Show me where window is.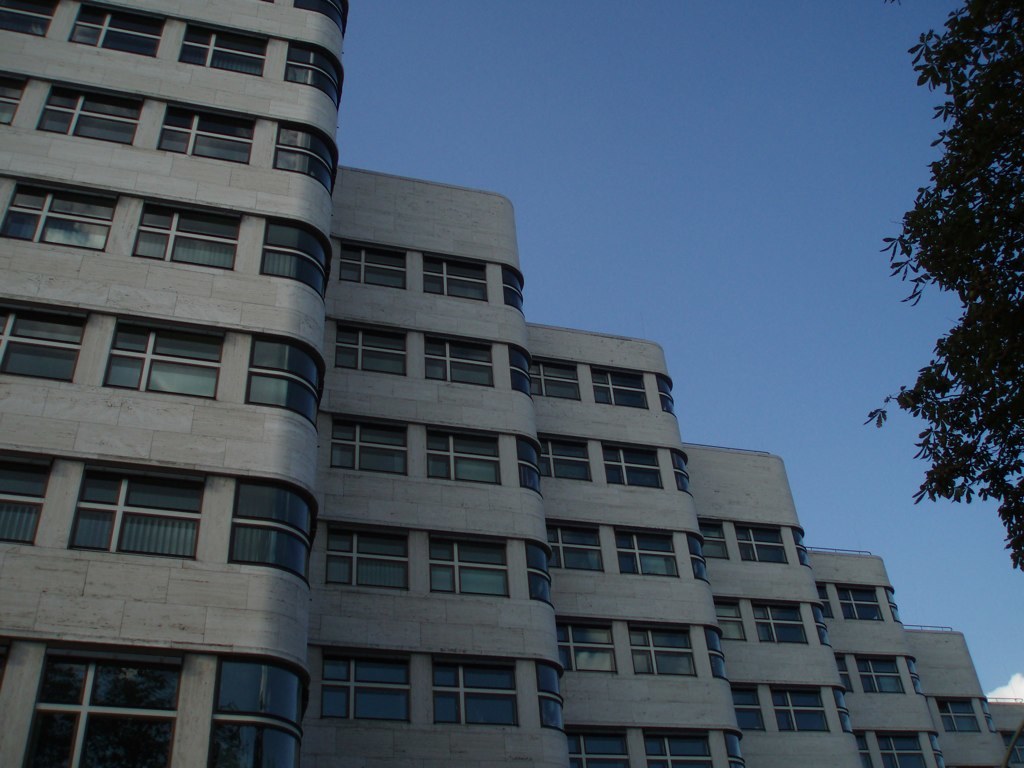
window is at 61/461/207/556.
